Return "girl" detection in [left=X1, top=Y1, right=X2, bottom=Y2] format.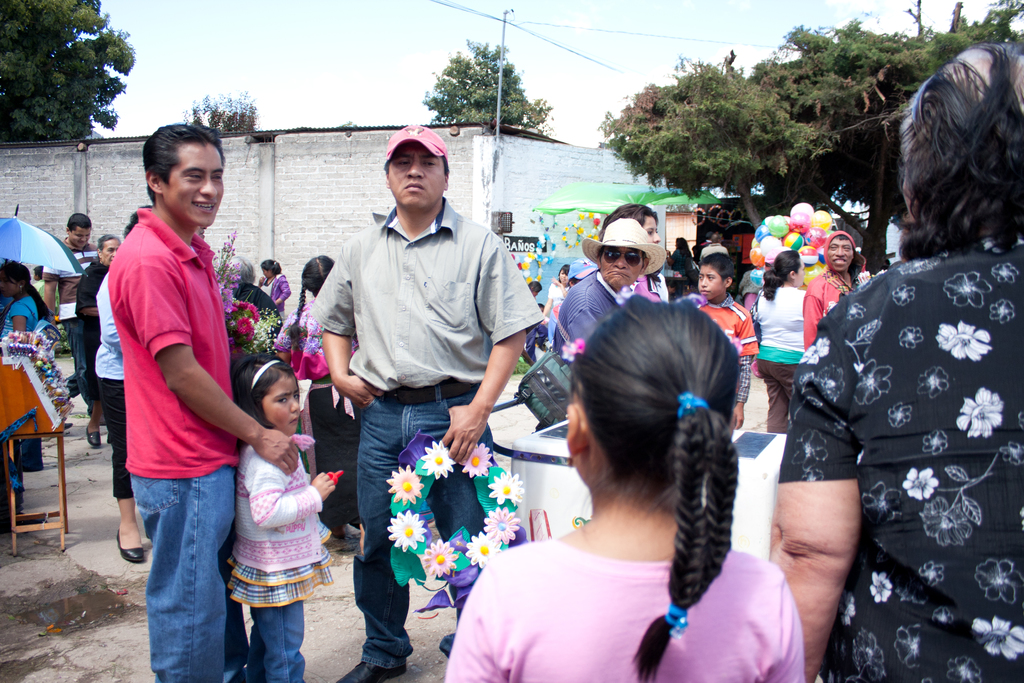
[left=228, top=352, right=342, bottom=682].
